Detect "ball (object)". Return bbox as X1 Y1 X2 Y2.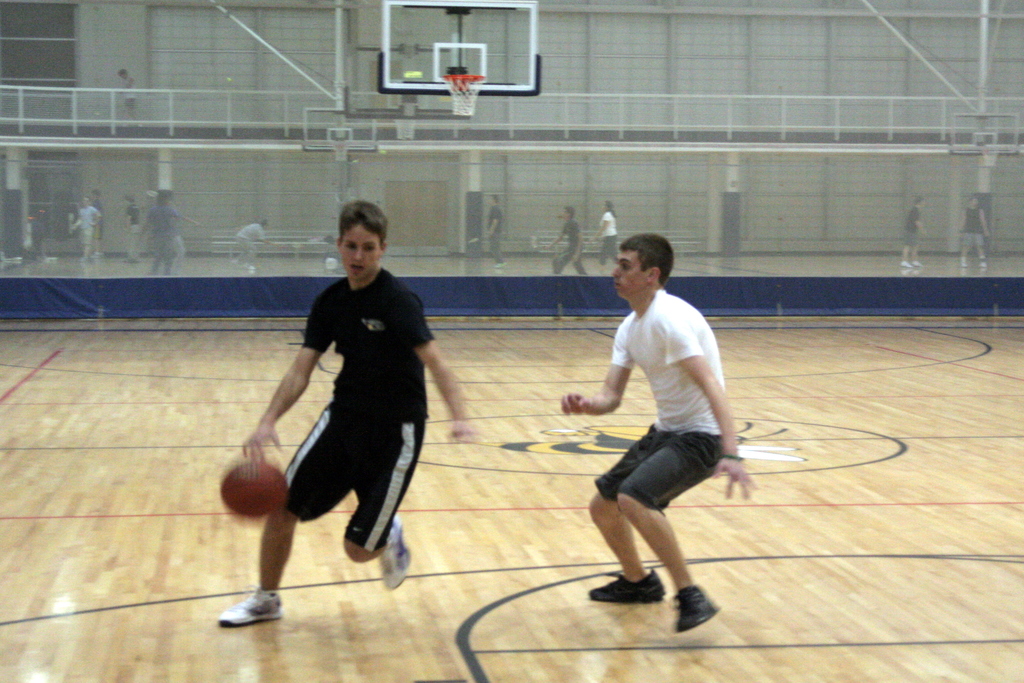
220 463 289 515.
